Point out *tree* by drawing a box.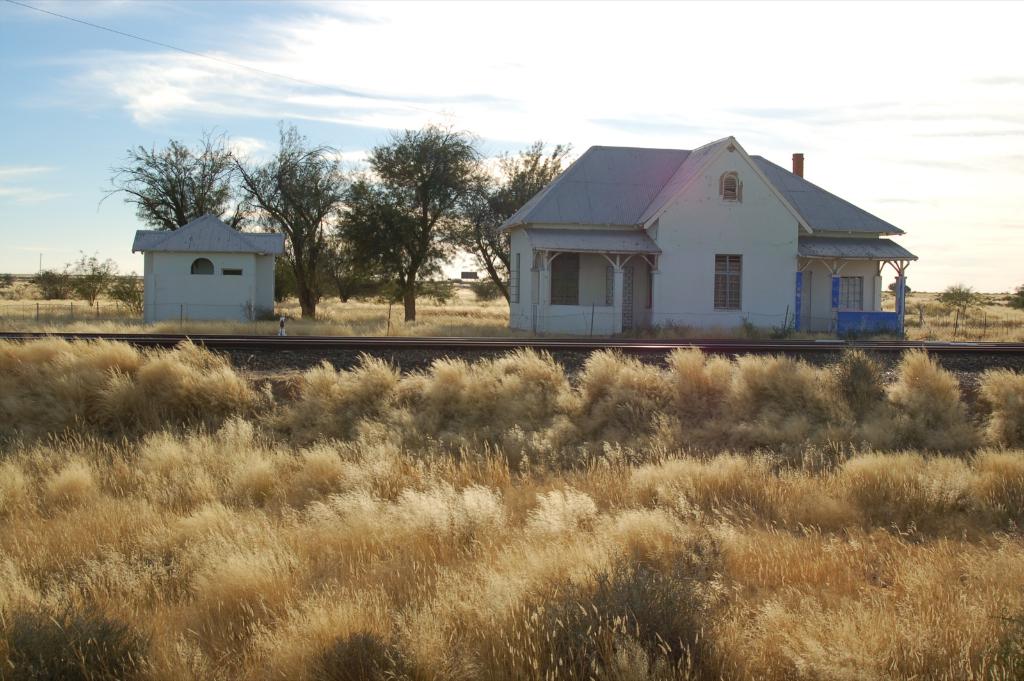
106,268,149,318.
